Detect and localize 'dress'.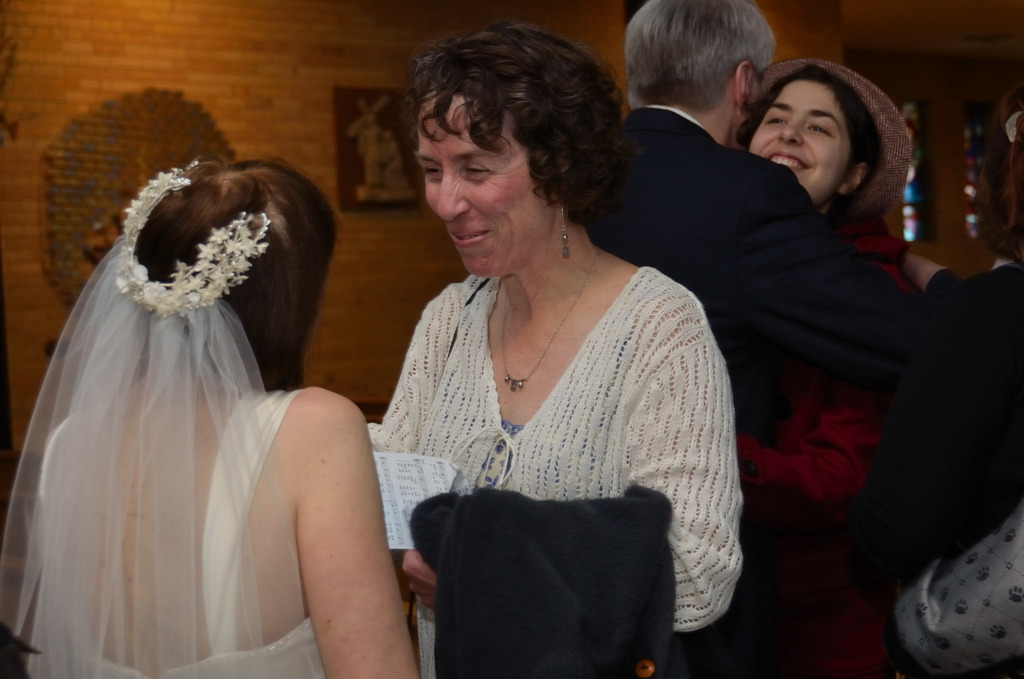
Localized at <box>39,388,326,678</box>.
